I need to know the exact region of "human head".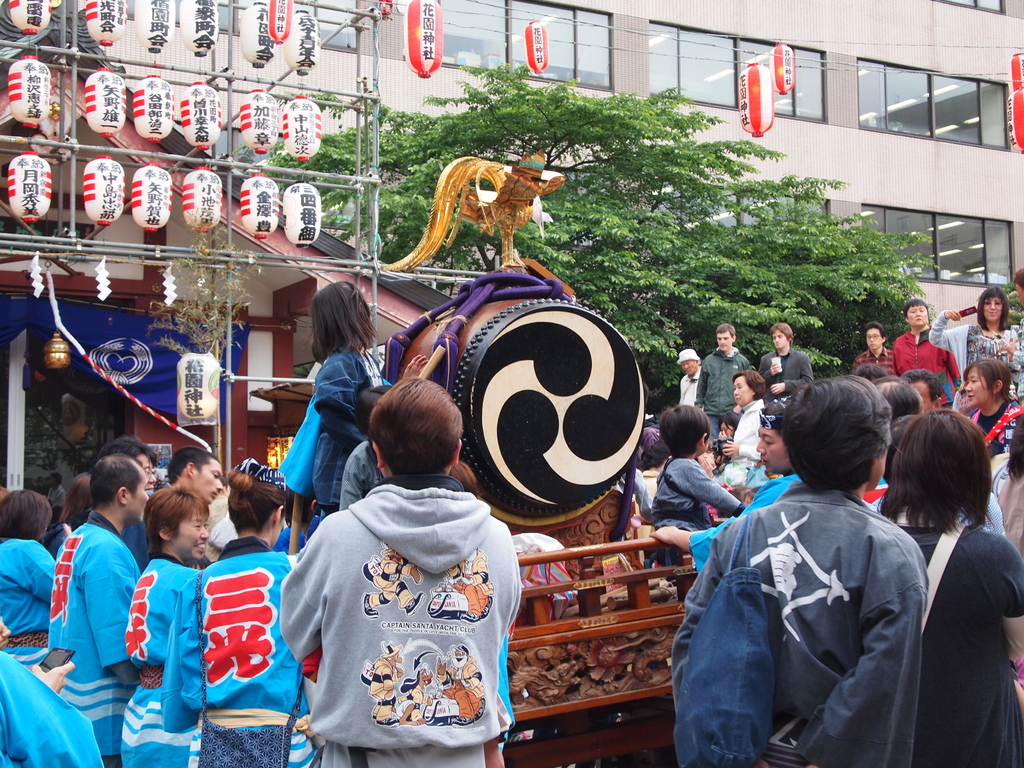
Region: {"x1": 856, "y1": 362, "x2": 889, "y2": 378}.
